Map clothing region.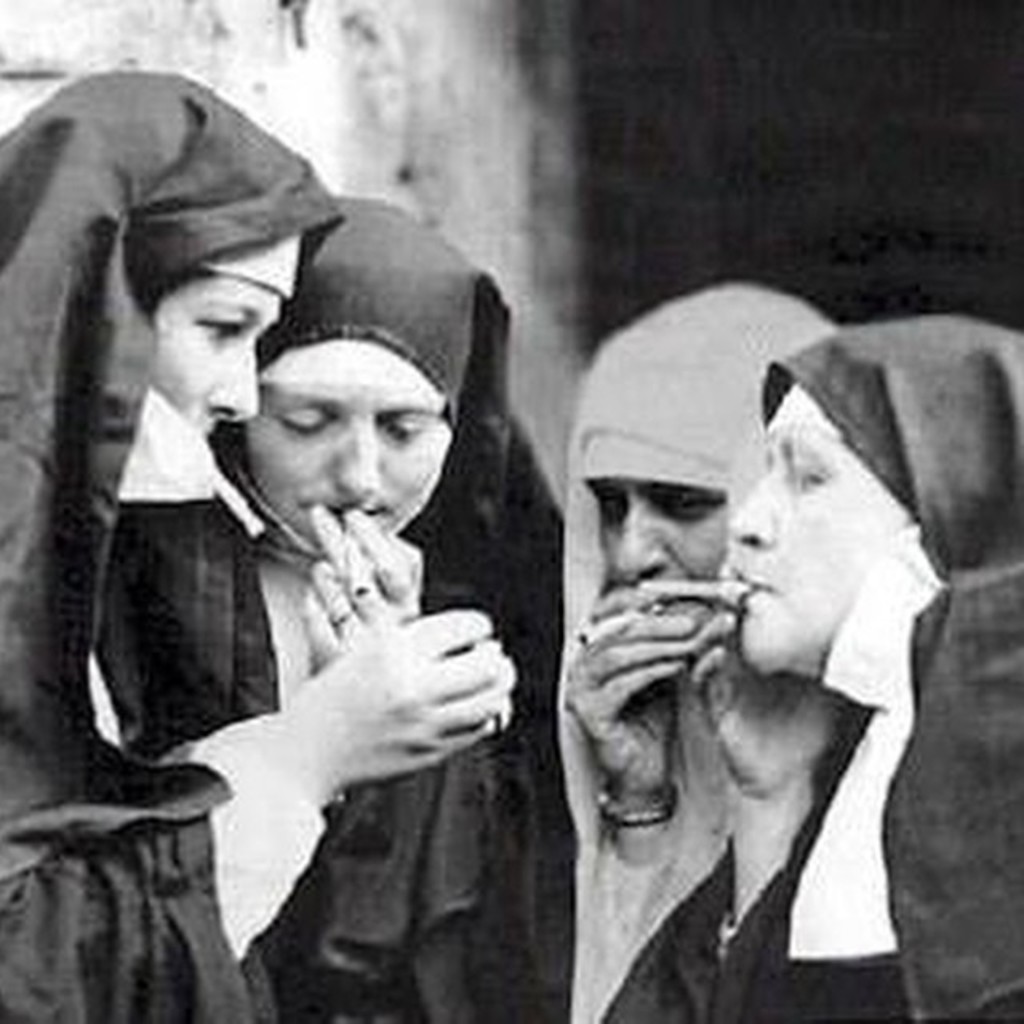
Mapped to [left=616, top=304, right=1022, bottom=1022].
